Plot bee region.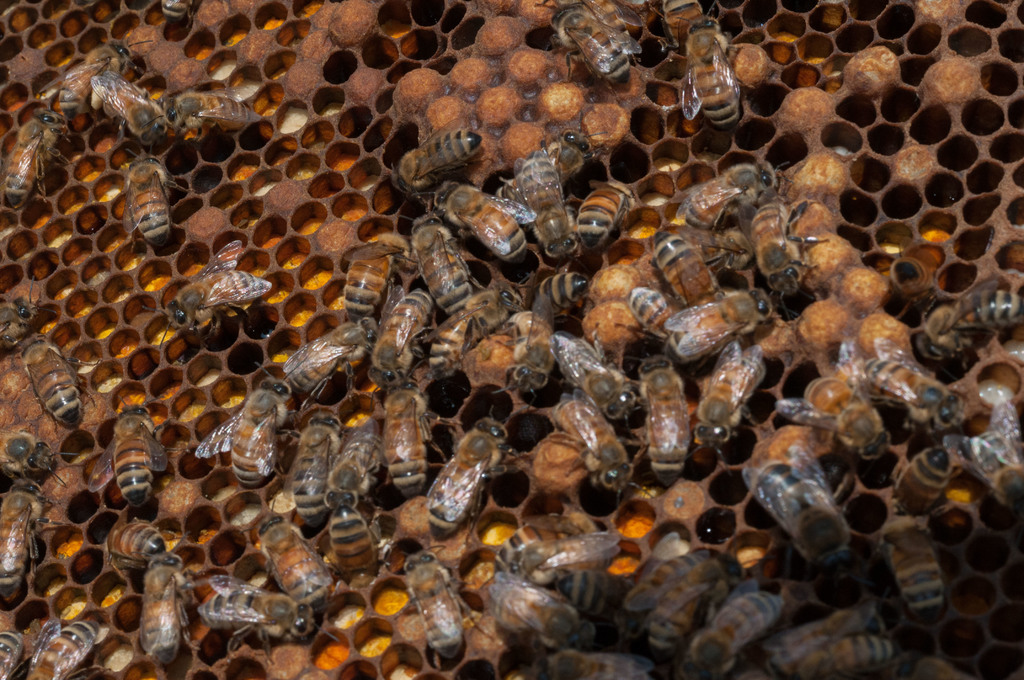
Plotted at Rect(0, 88, 72, 222).
